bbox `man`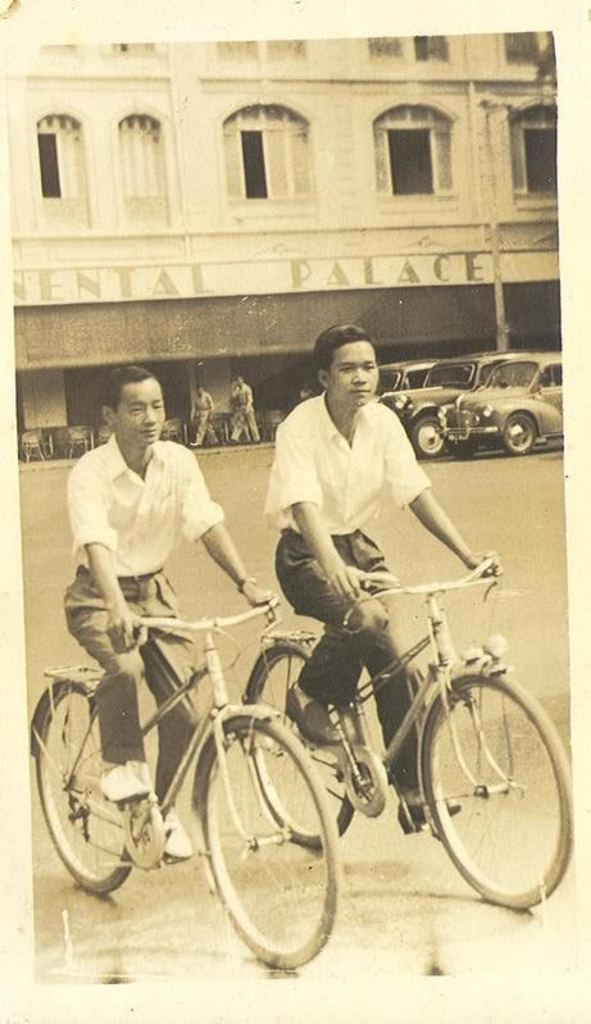
{"x1": 228, "y1": 372, "x2": 268, "y2": 446}
